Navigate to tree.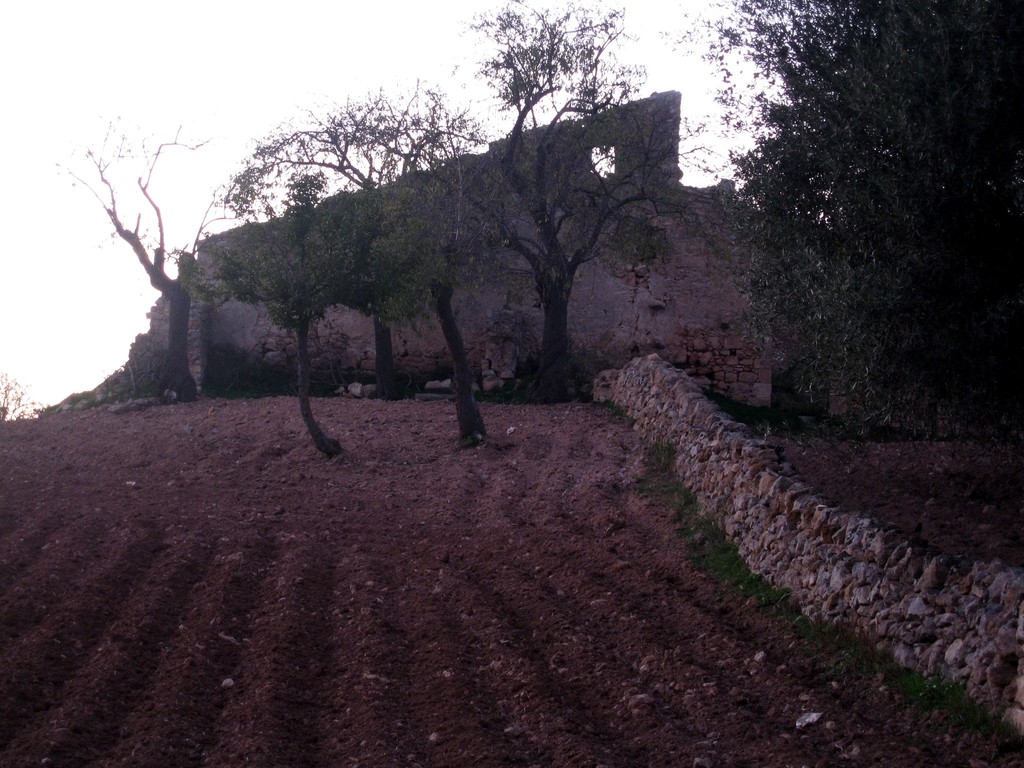
Navigation target: [left=0, top=372, right=47, bottom=424].
